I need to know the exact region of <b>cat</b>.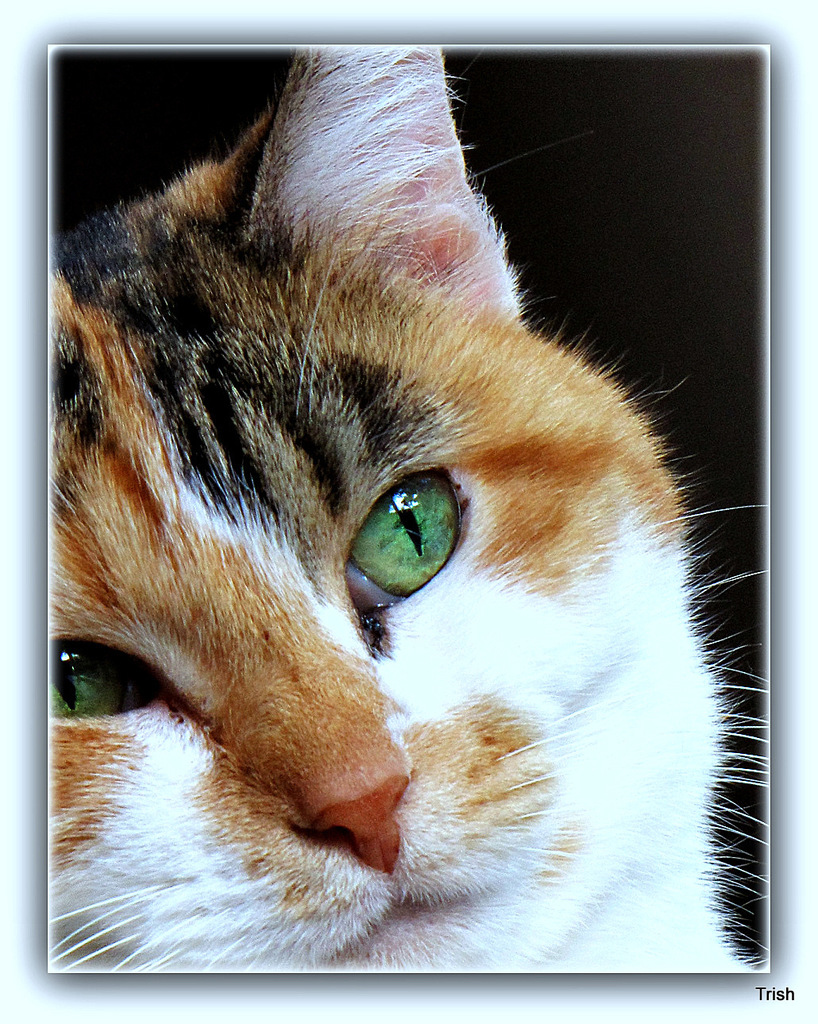
Region: [49, 43, 767, 972].
